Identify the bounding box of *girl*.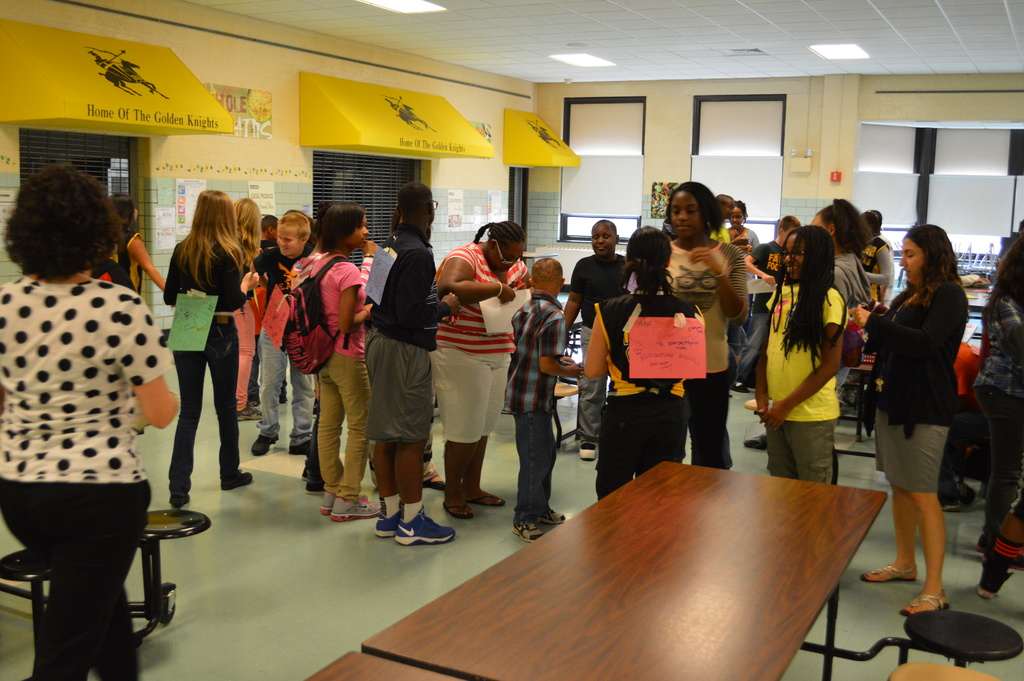
233:192:263:423.
